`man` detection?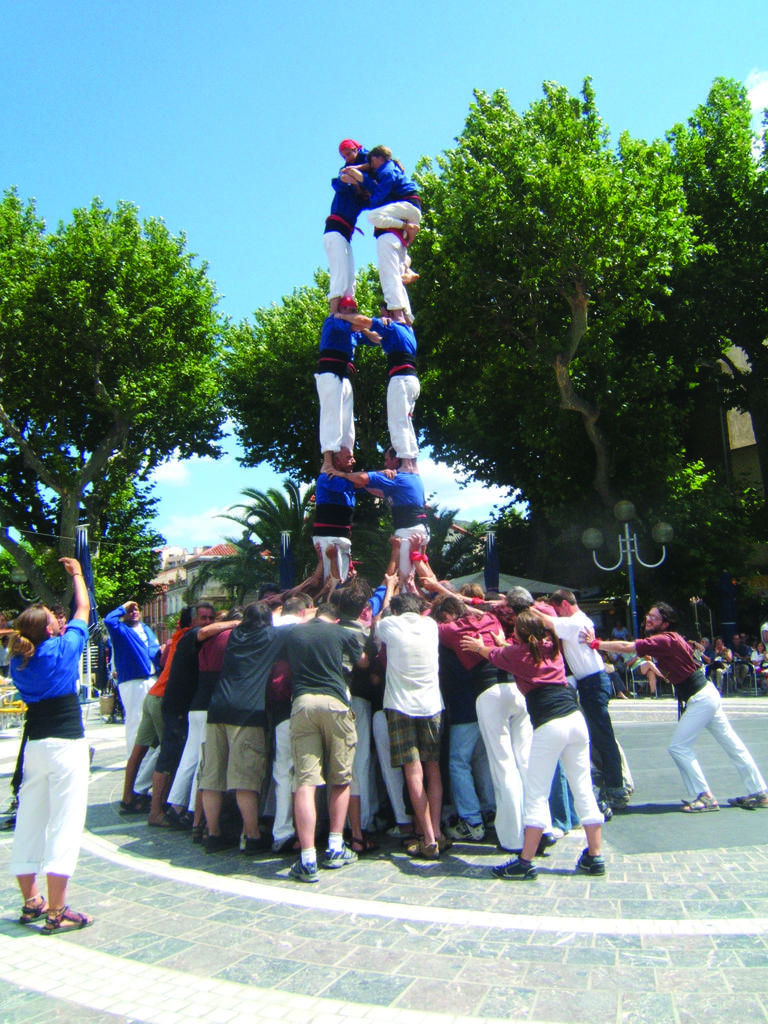
box=[122, 607, 198, 811]
